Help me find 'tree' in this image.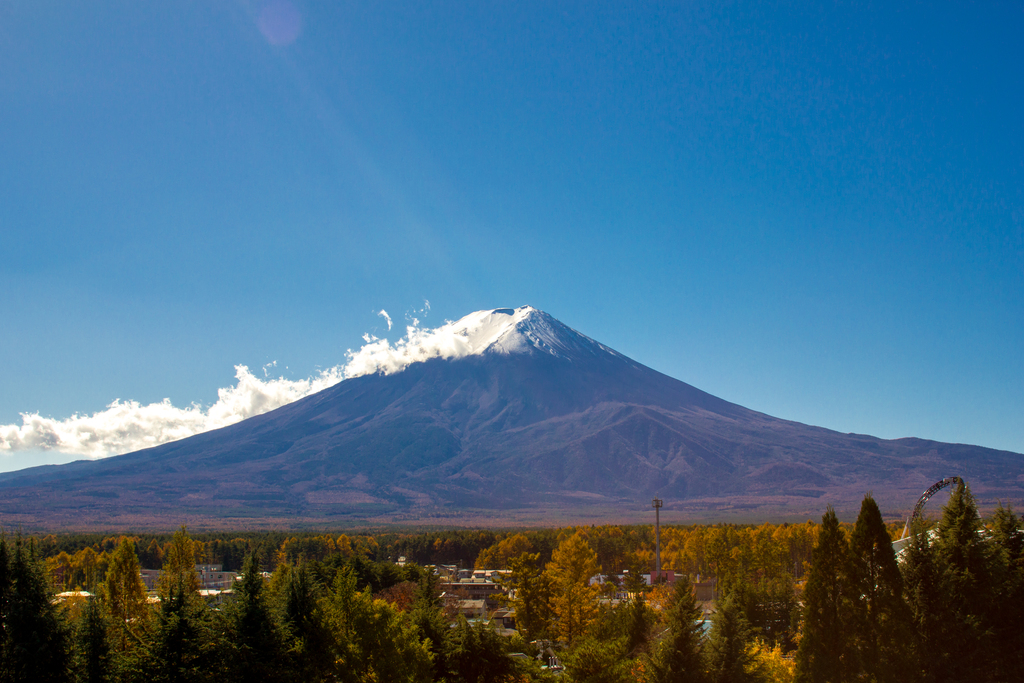
Found it: [x1=106, y1=547, x2=141, y2=609].
